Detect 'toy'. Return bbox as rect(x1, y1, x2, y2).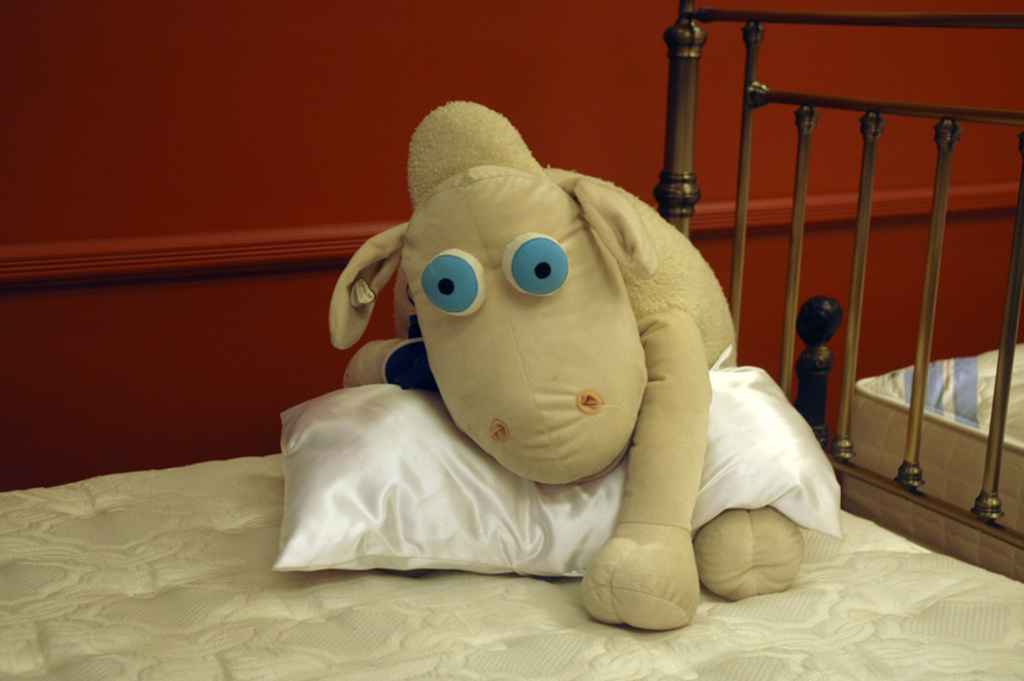
rect(325, 91, 804, 642).
